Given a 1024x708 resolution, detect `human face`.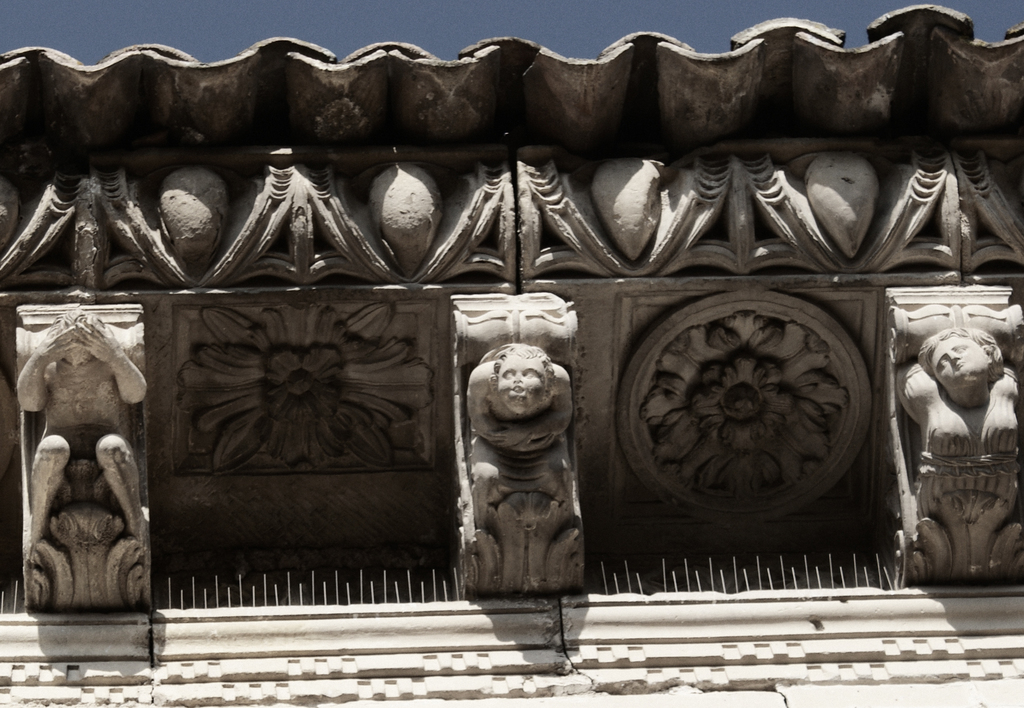
(929, 341, 989, 388).
